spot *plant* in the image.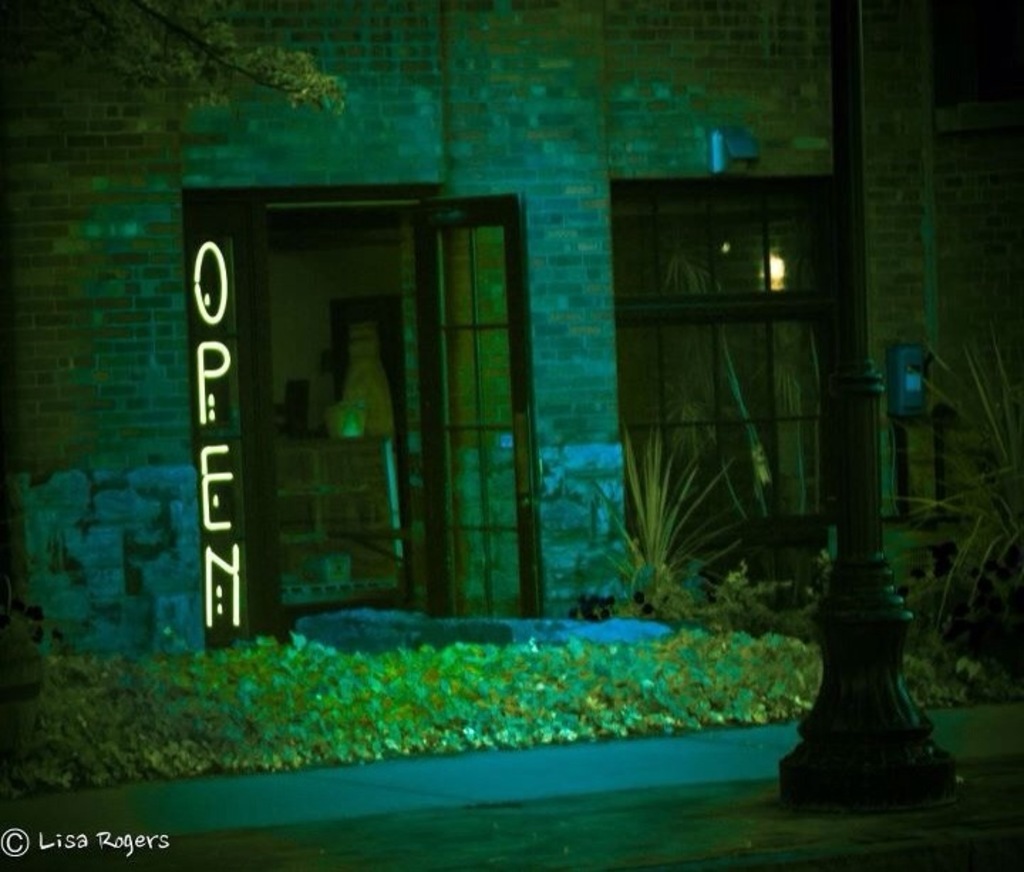
*plant* found at 875,312,1023,640.
